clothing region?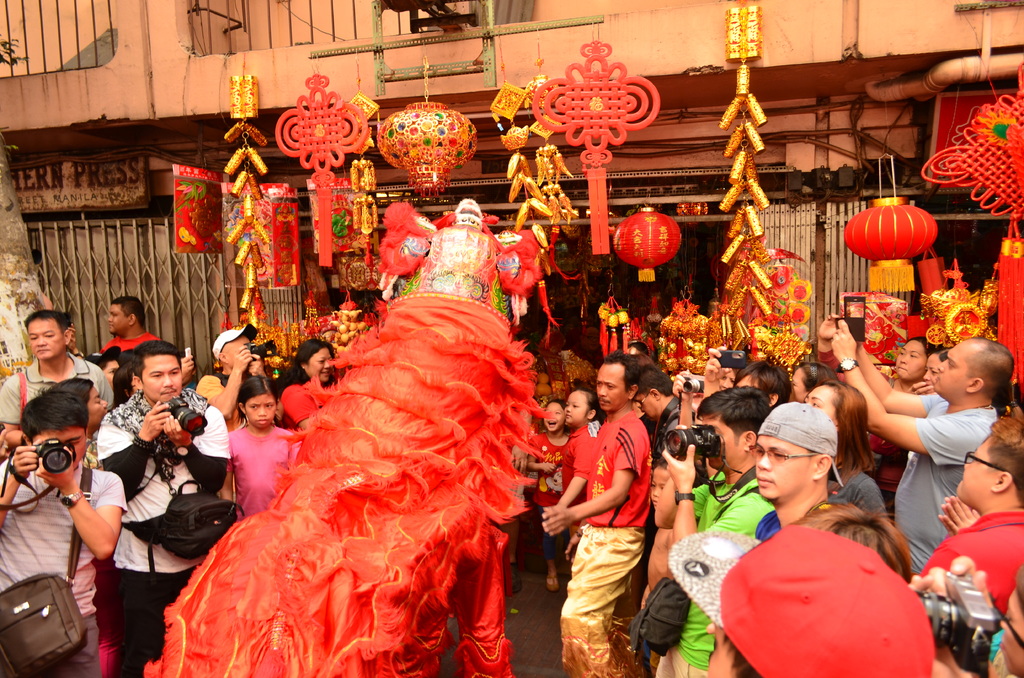
[x1=278, y1=366, x2=346, y2=444]
